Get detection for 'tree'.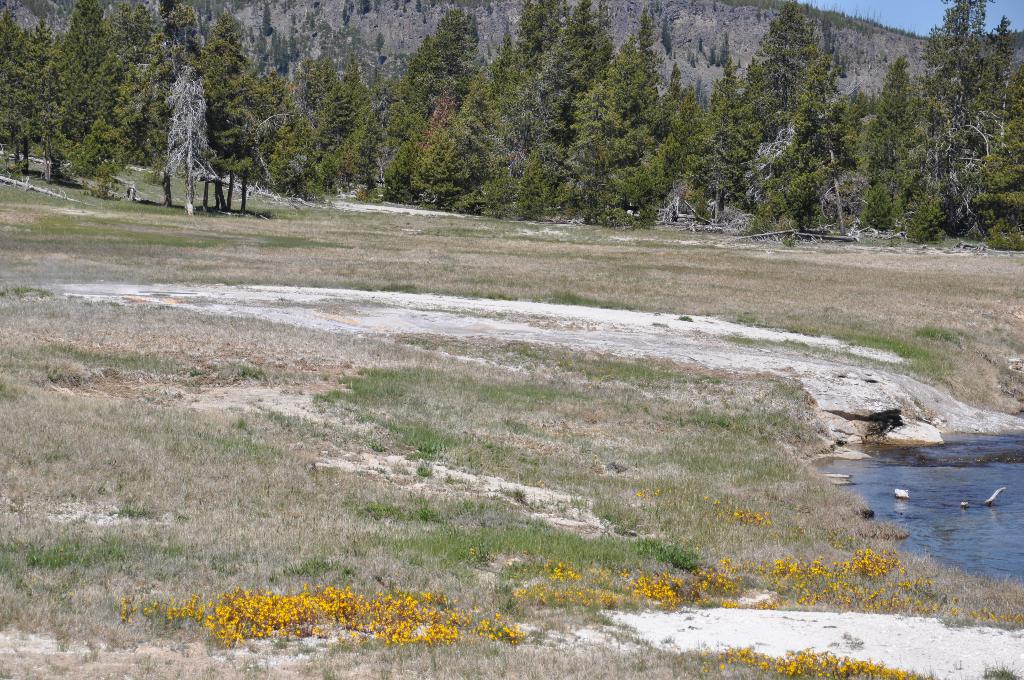
Detection: <bbox>373, 28, 388, 59</bbox>.
